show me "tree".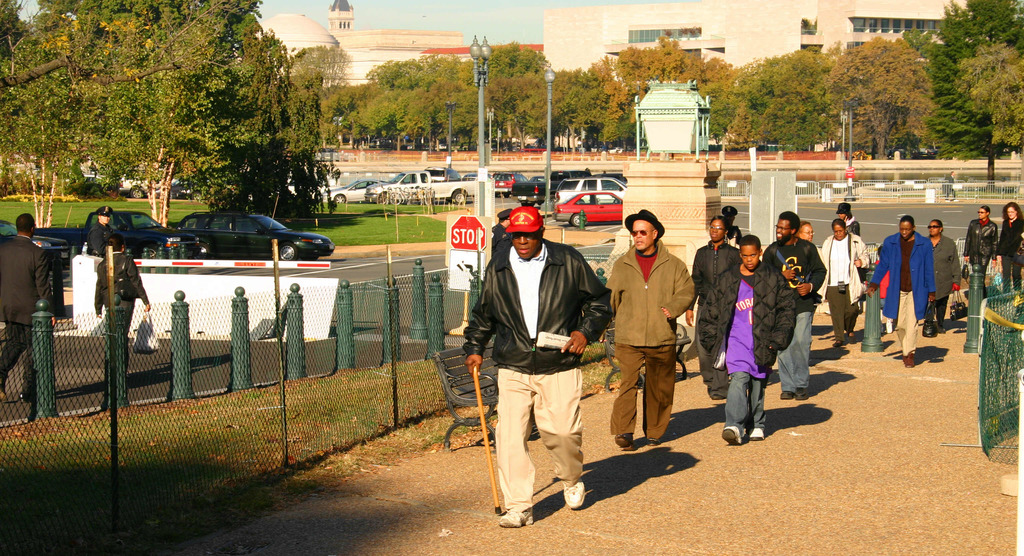
"tree" is here: x1=1, y1=3, x2=91, y2=231.
